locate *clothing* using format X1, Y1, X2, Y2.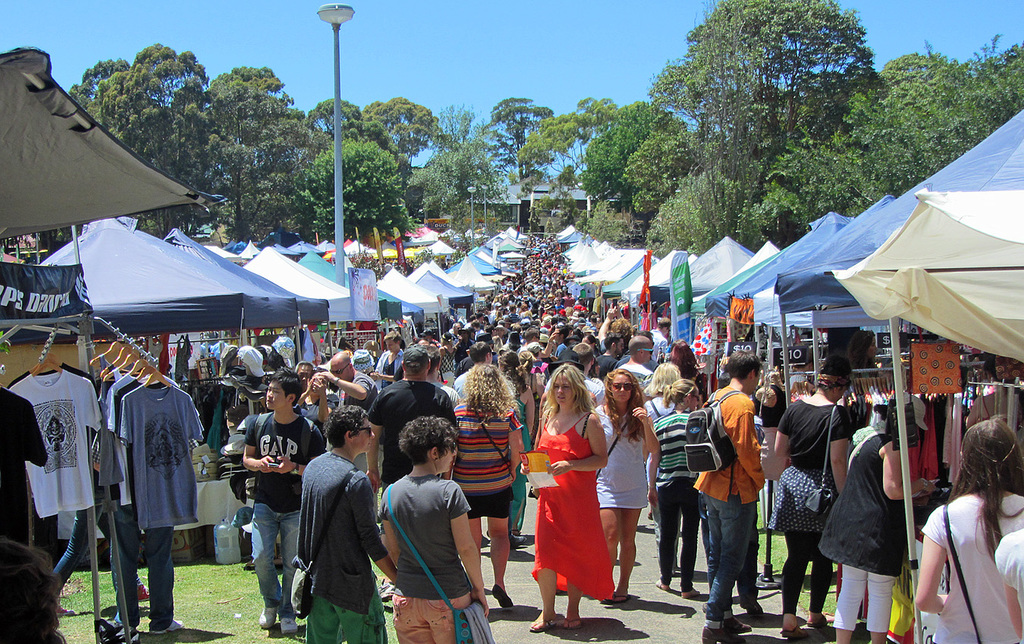
282, 428, 383, 638.
